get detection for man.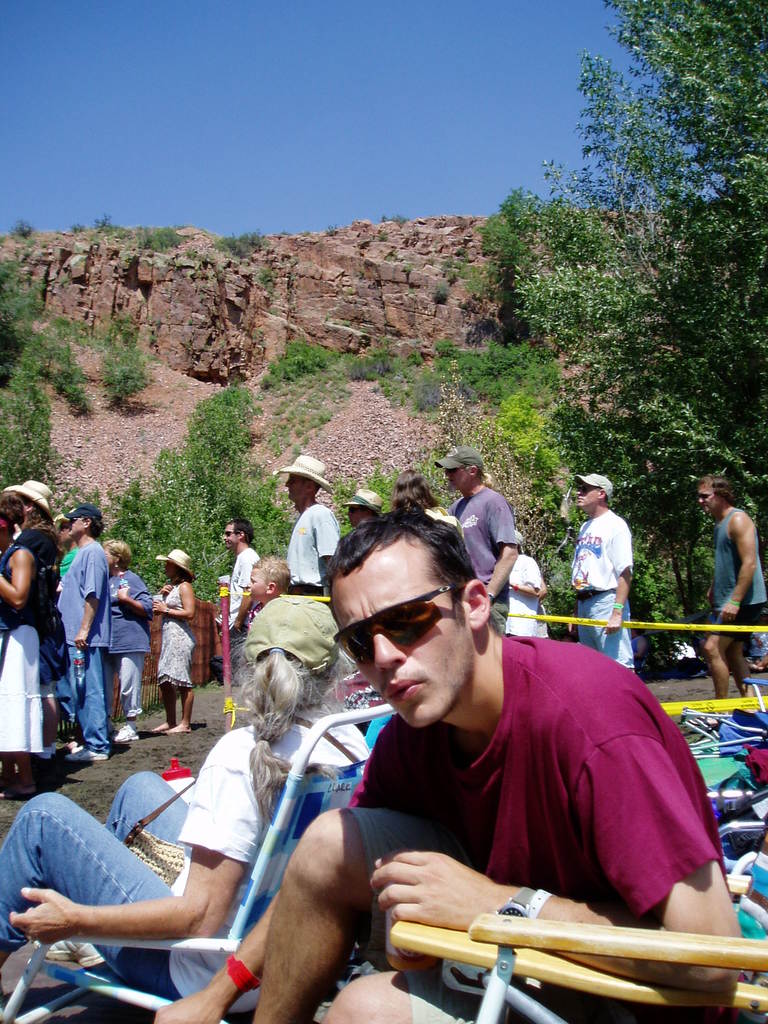
Detection: 337,488,392,529.
